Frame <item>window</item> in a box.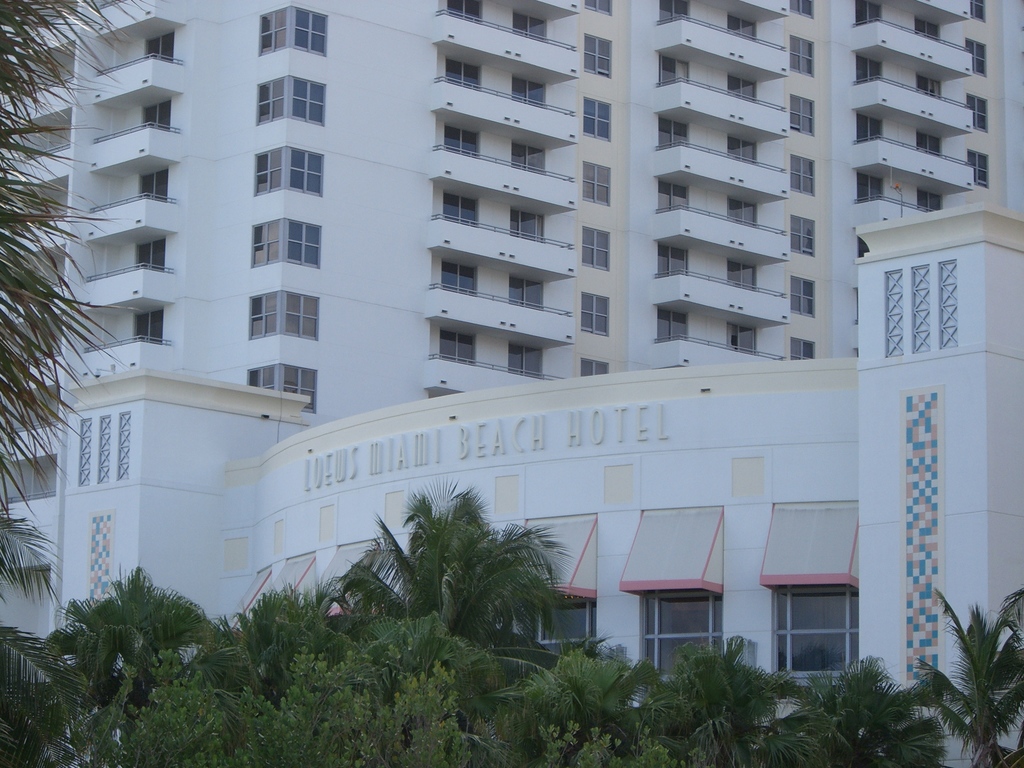
l=290, t=147, r=324, b=198.
